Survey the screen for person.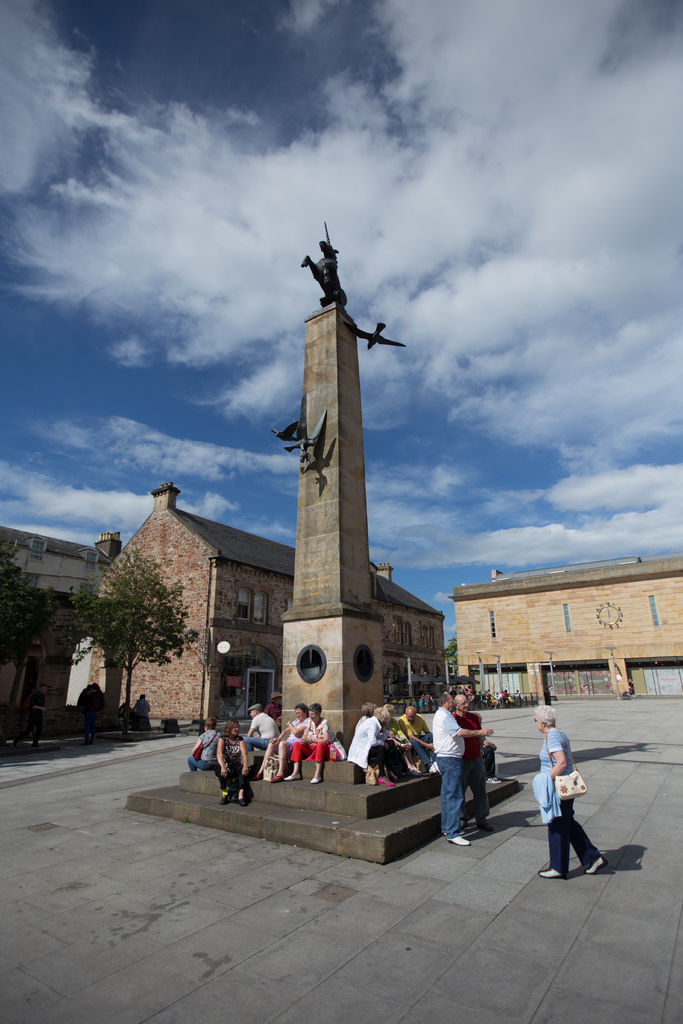
Survey found: (x1=247, y1=705, x2=280, y2=750).
